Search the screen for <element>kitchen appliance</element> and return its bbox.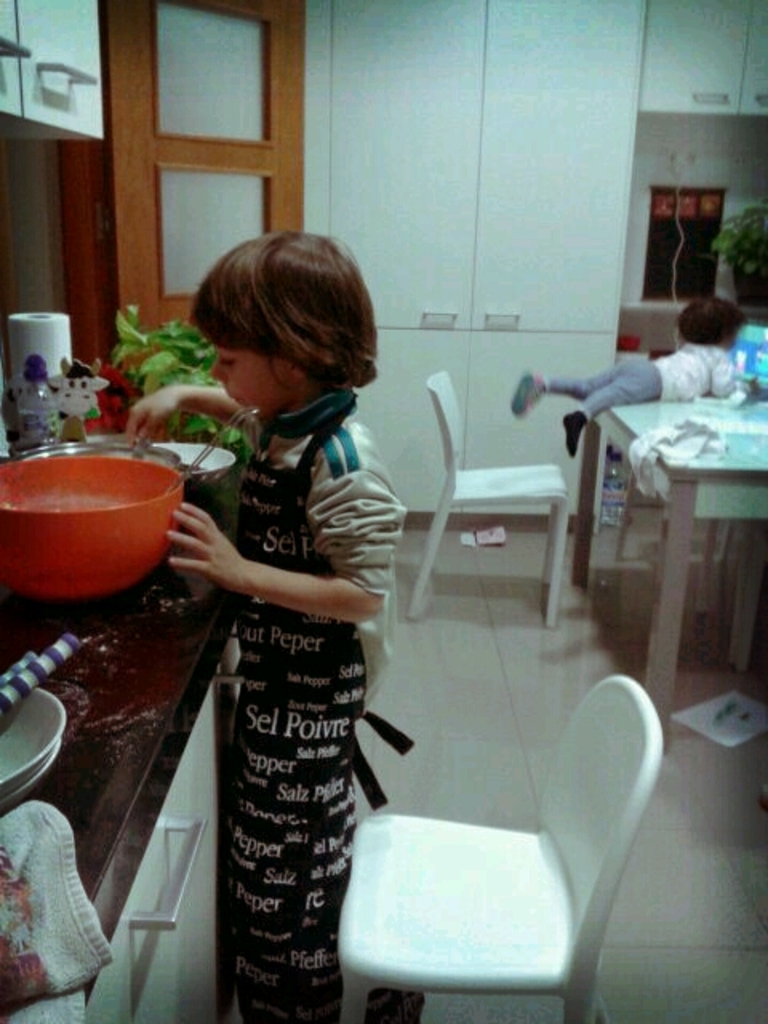
Found: 0,685,67,808.
